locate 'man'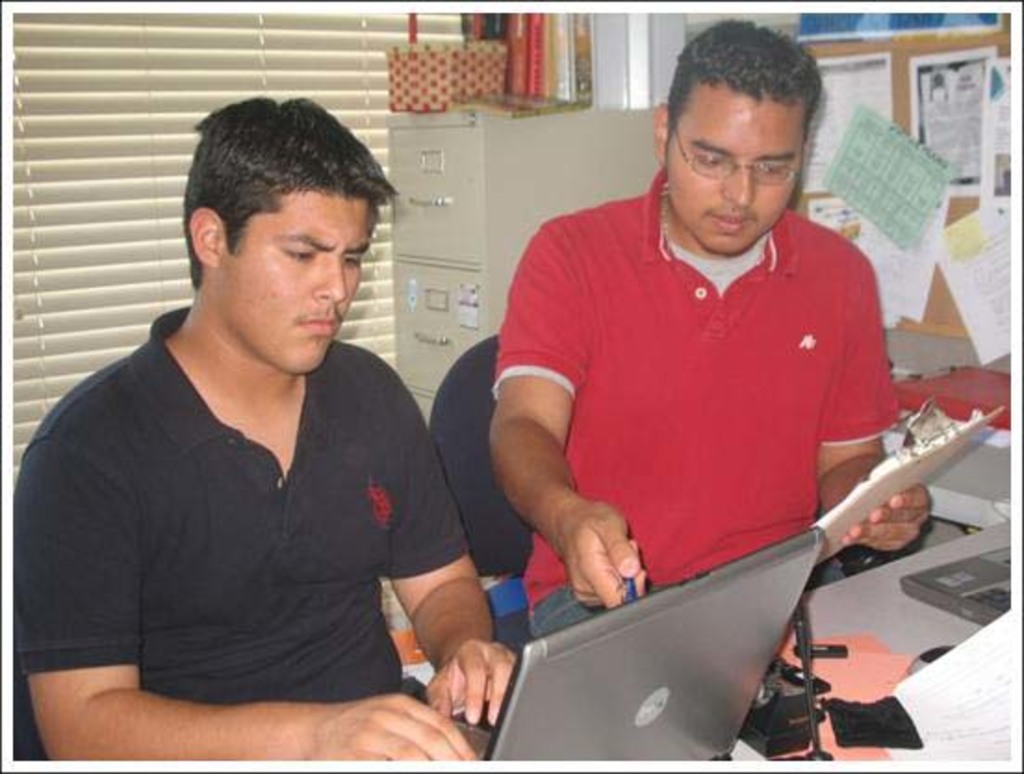
0:93:506:772
